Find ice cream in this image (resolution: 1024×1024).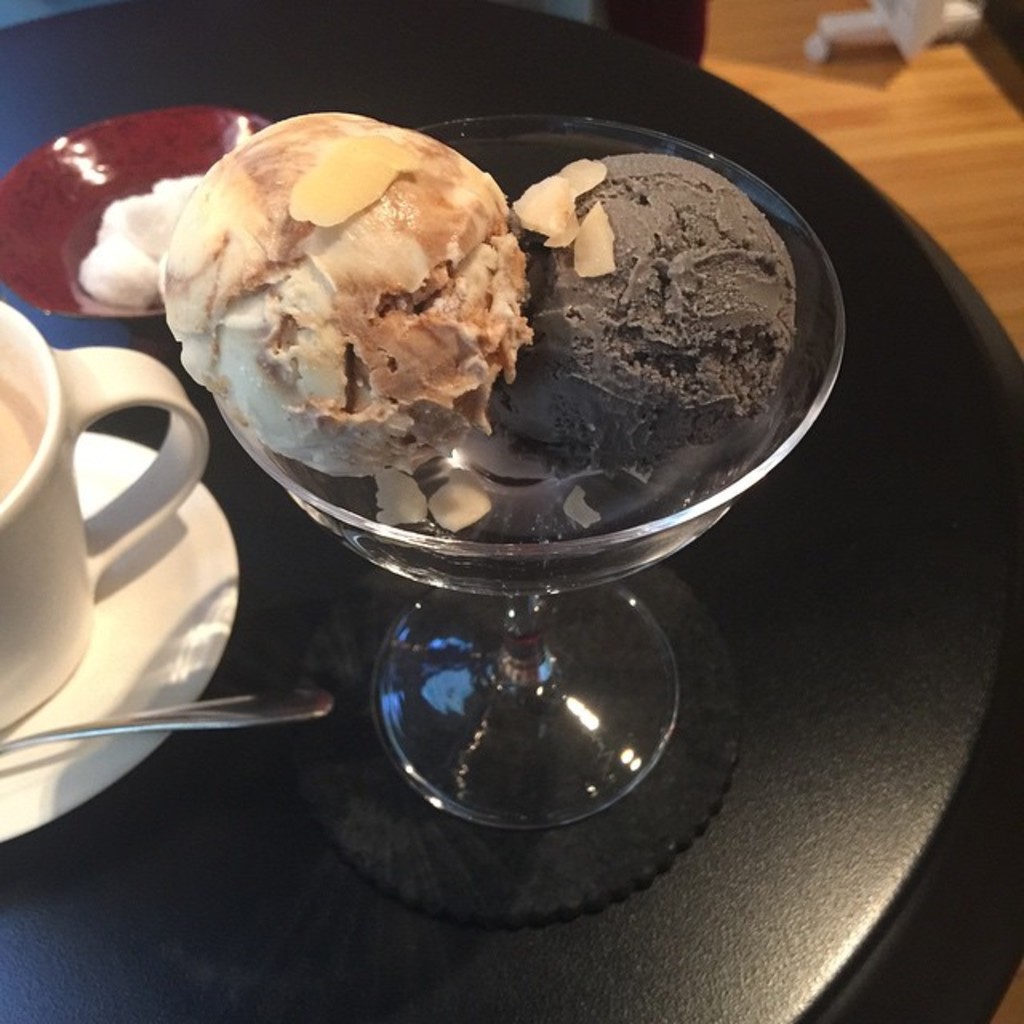
bbox(482, 133, 805, 483).
